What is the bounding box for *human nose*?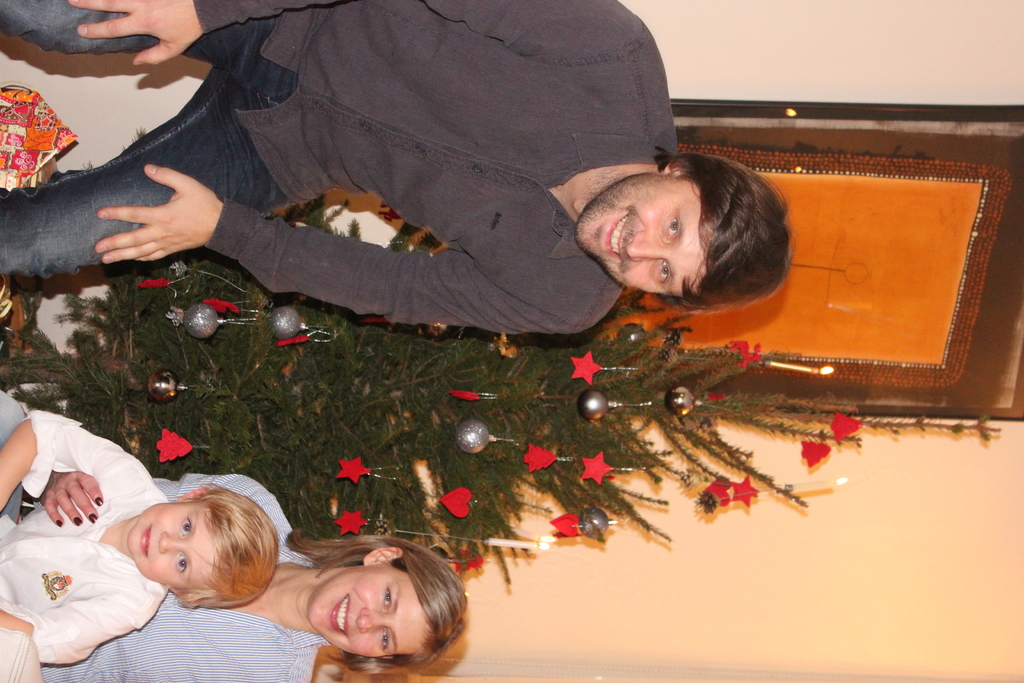
157 530 184 551.
